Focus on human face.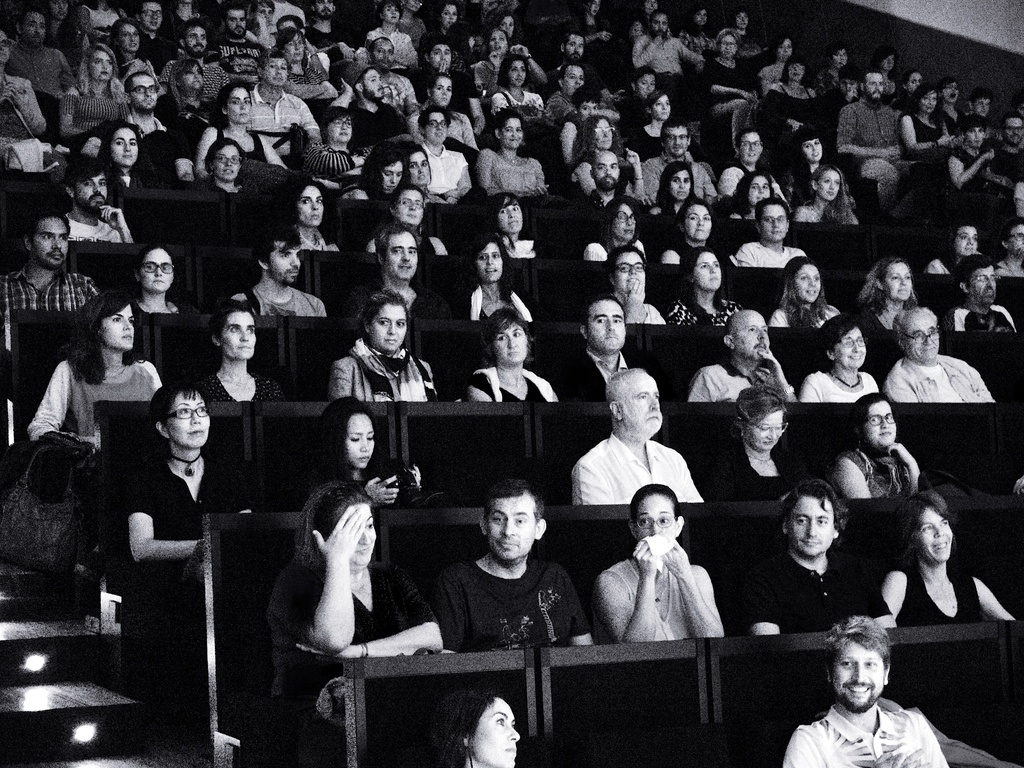
Focused at crop(744, 131, 761, 163).
